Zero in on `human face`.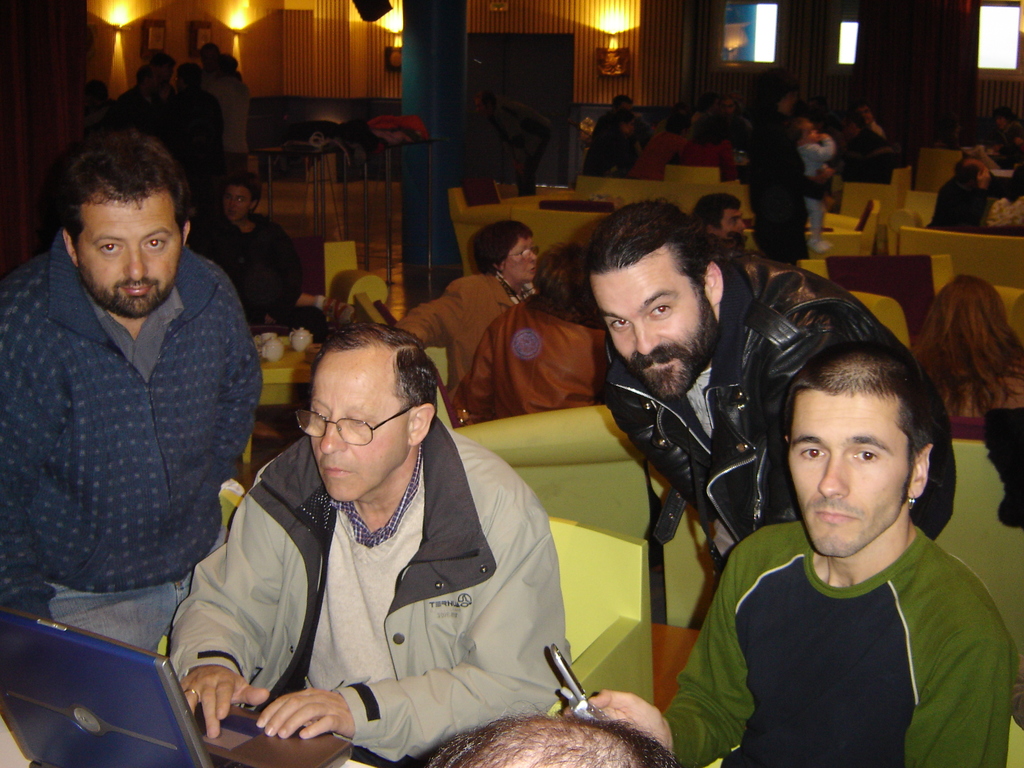
Zeroed in: rect(787, 389, 912, 556).
